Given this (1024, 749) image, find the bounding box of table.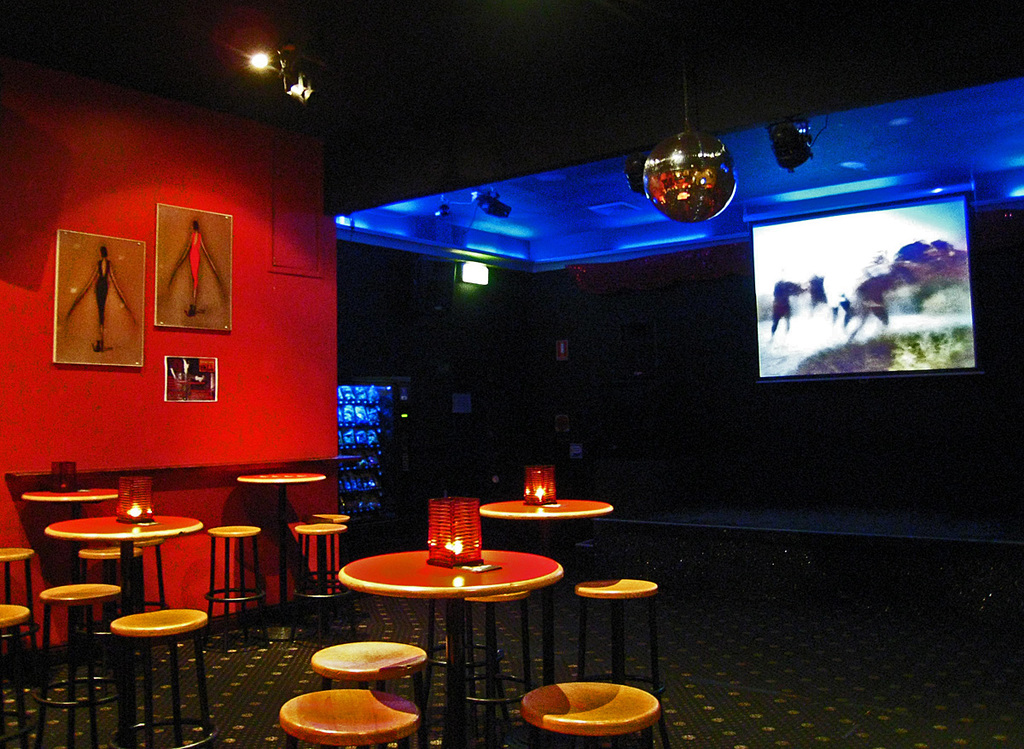
bbox=[232, 459, 328, 614].
